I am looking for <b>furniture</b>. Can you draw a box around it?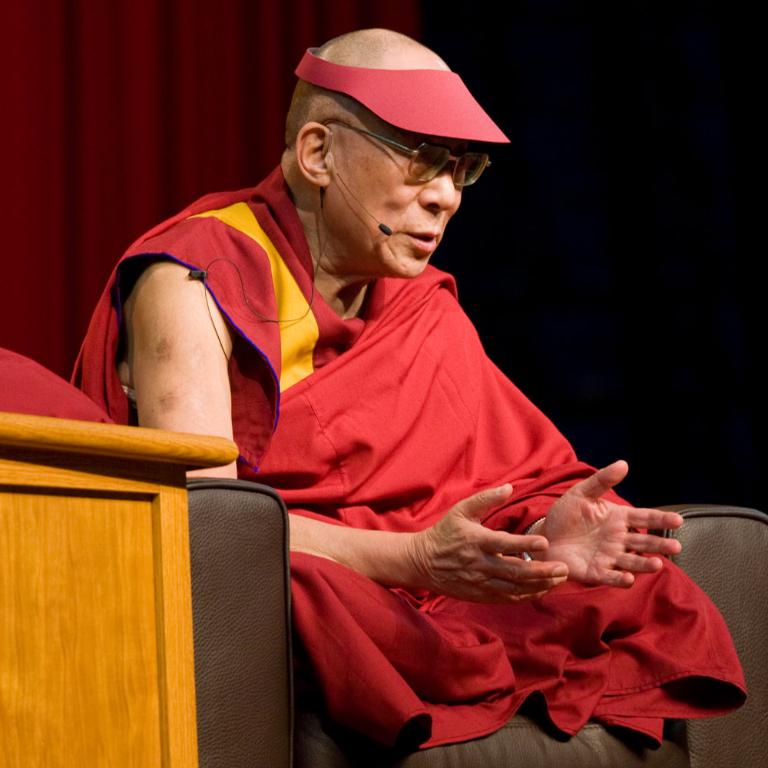
Sure, the bounding box is bbox=(181, 472, 767, 767).
